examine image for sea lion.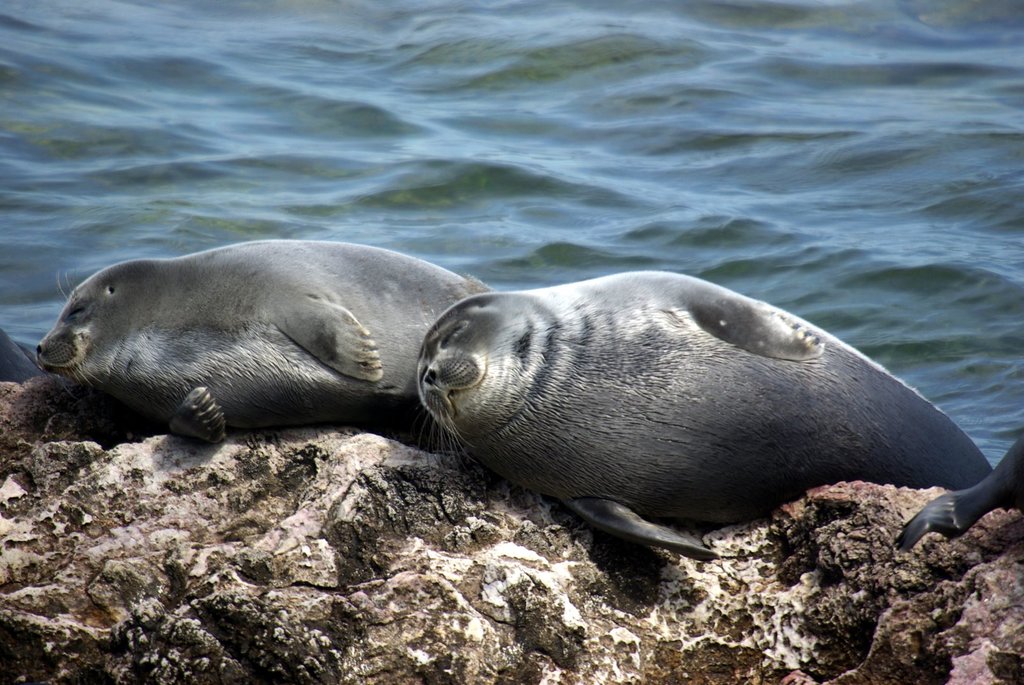
Examination result: select_region(0, 323, 36, 381).
